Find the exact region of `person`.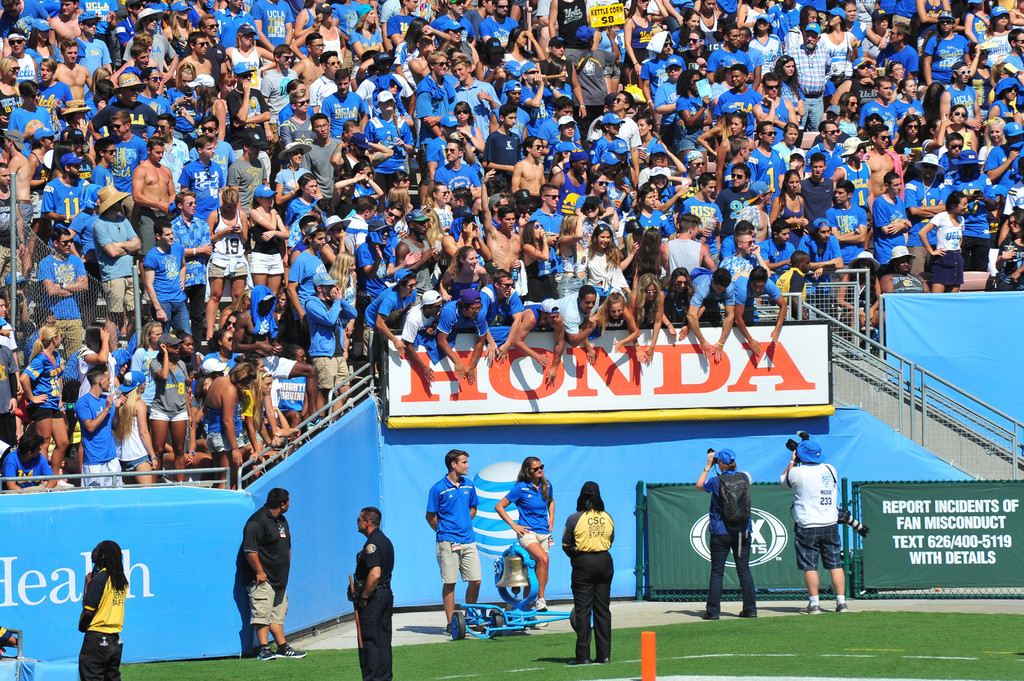
Exact region: [x1=0, y1=0, x2=44, y2=51].
